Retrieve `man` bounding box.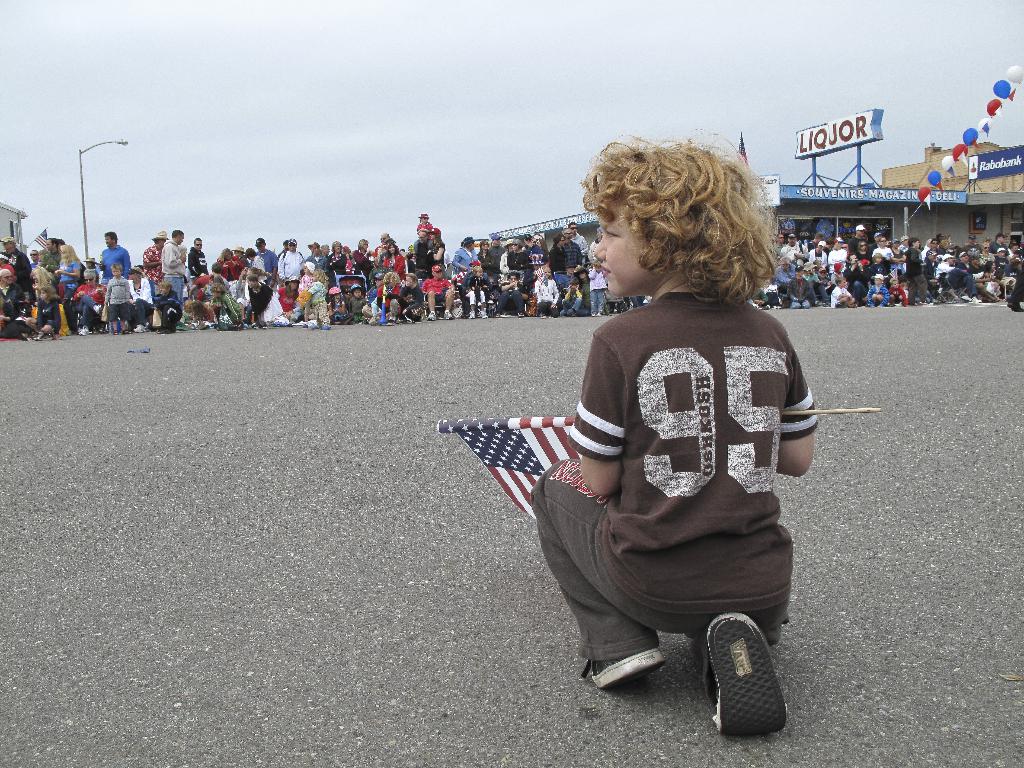
Bounding box: l=141, t=230, r=169, b=324.
